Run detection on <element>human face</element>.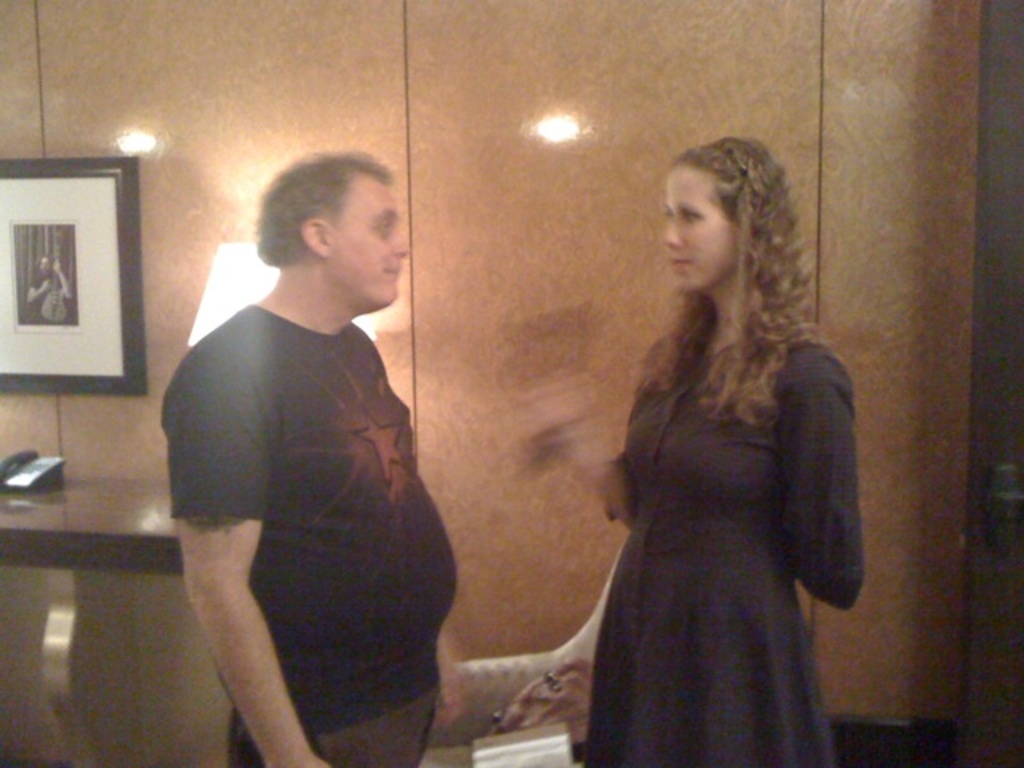
Result: locate(666, 165, 741, 290).
